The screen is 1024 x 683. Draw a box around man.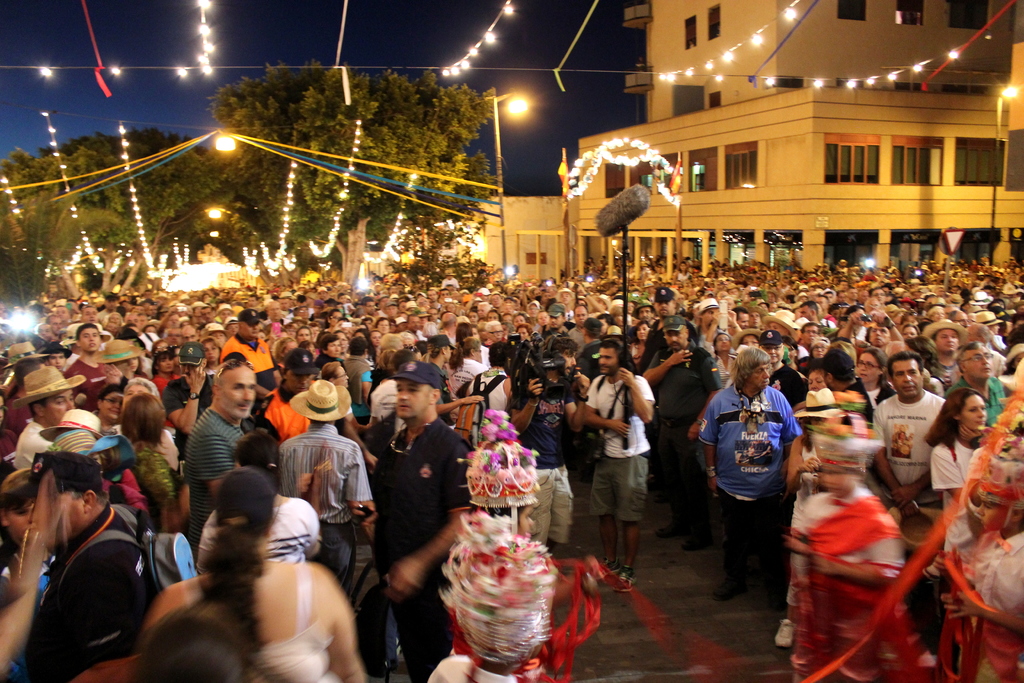
{"x1": 280, "y1": 377, "x2": 373, "y2": 600}.
